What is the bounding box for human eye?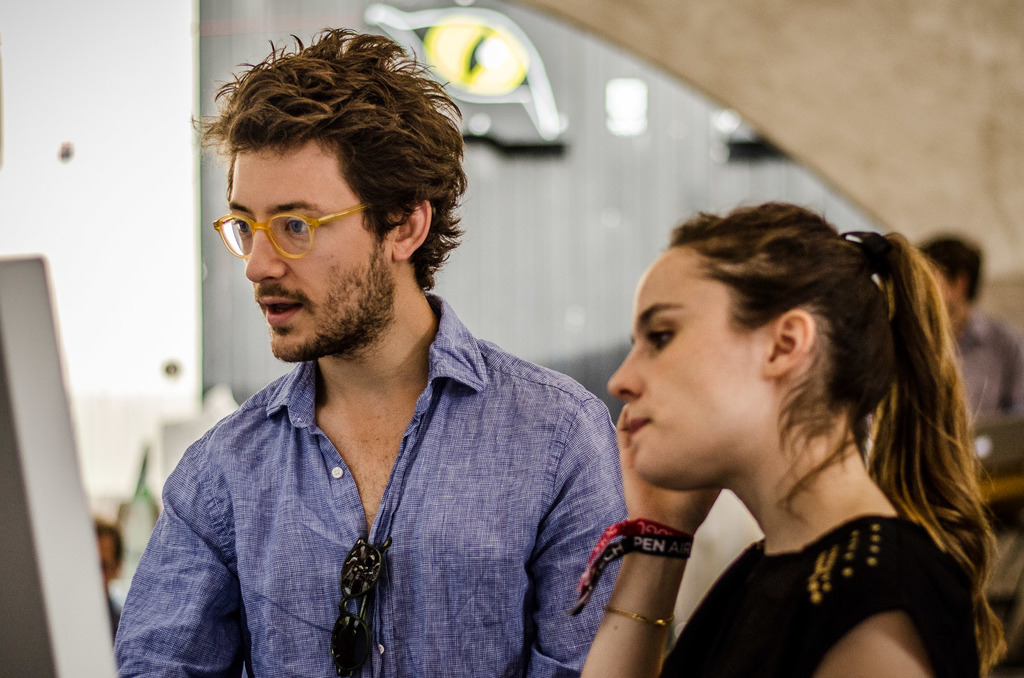
(642, 318, 678, 359).
